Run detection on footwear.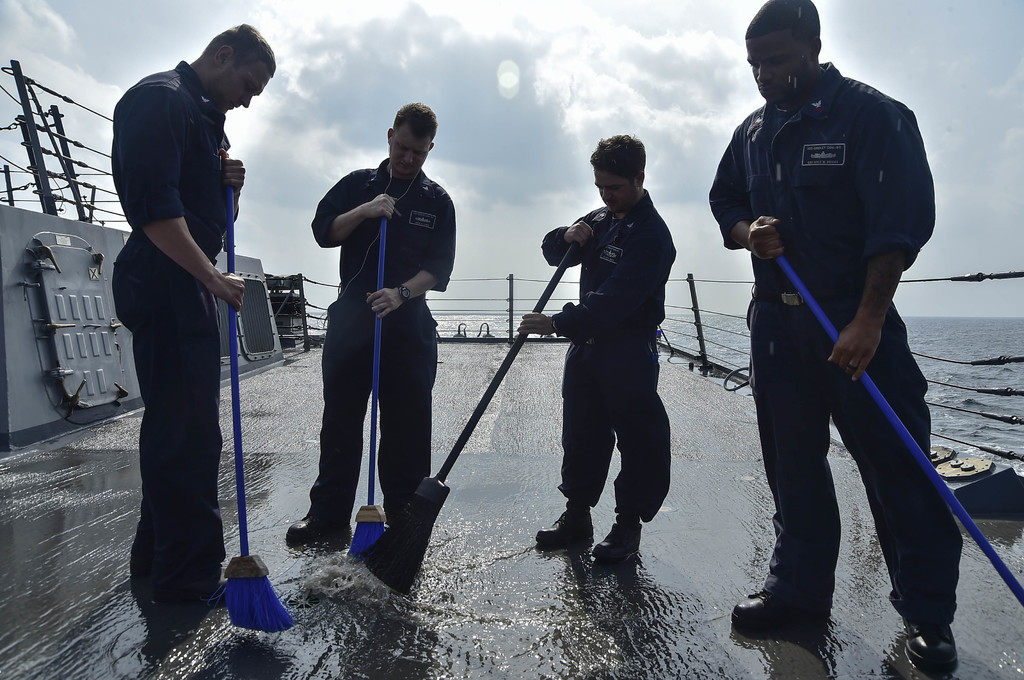
Result: [x1=533, y1=502, x2=592, y2=544].
